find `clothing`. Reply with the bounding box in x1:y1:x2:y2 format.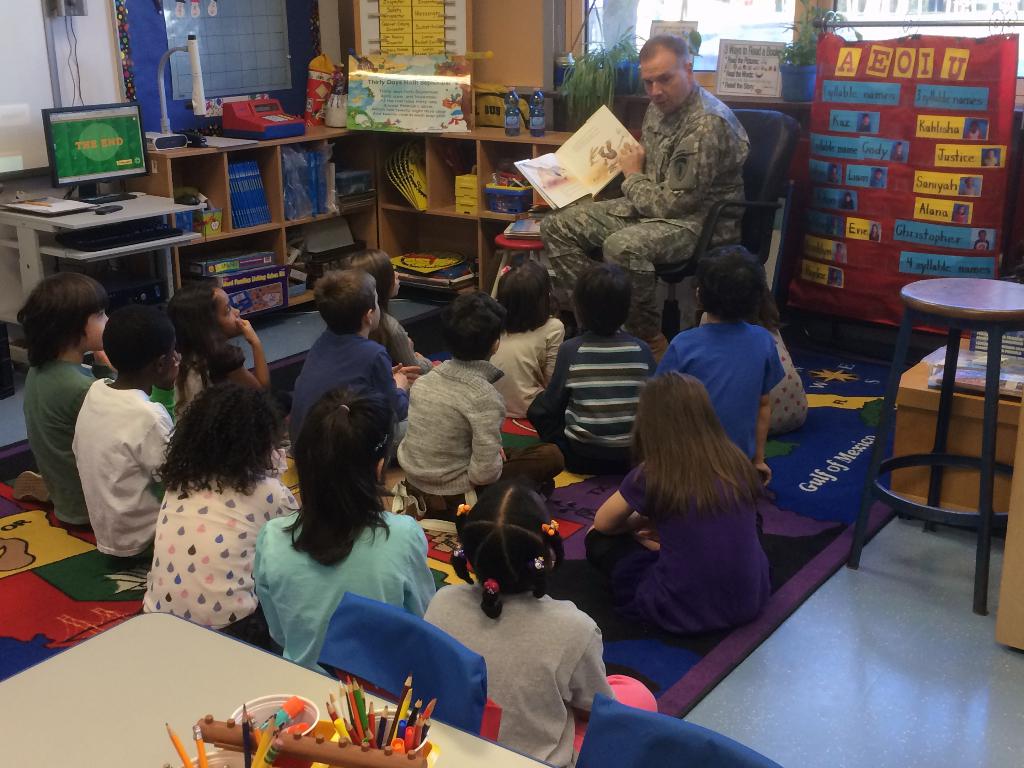
529:330:658:499.
